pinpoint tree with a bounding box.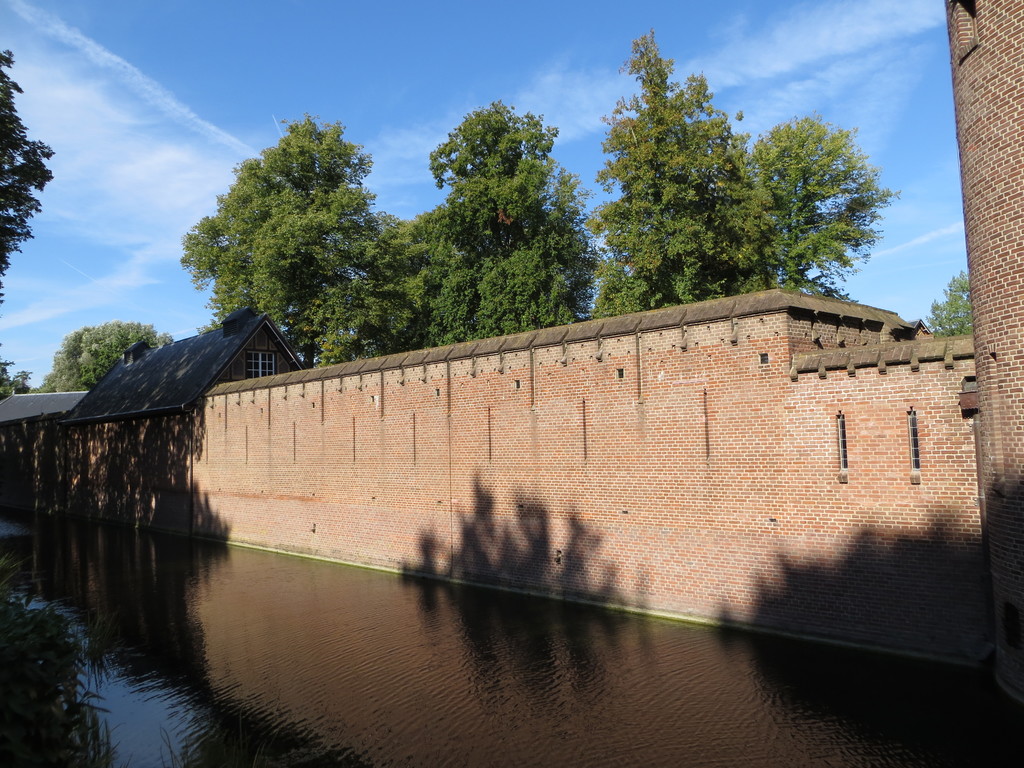
(394,88,604,342).
